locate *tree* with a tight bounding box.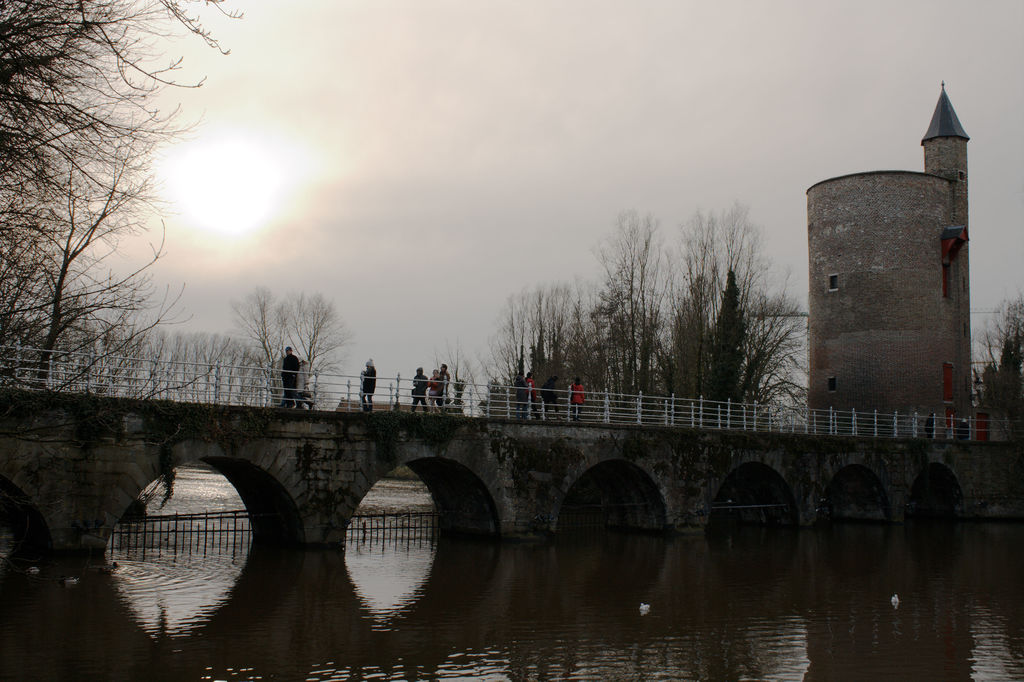
detection(968, 289, 1023, 433).
